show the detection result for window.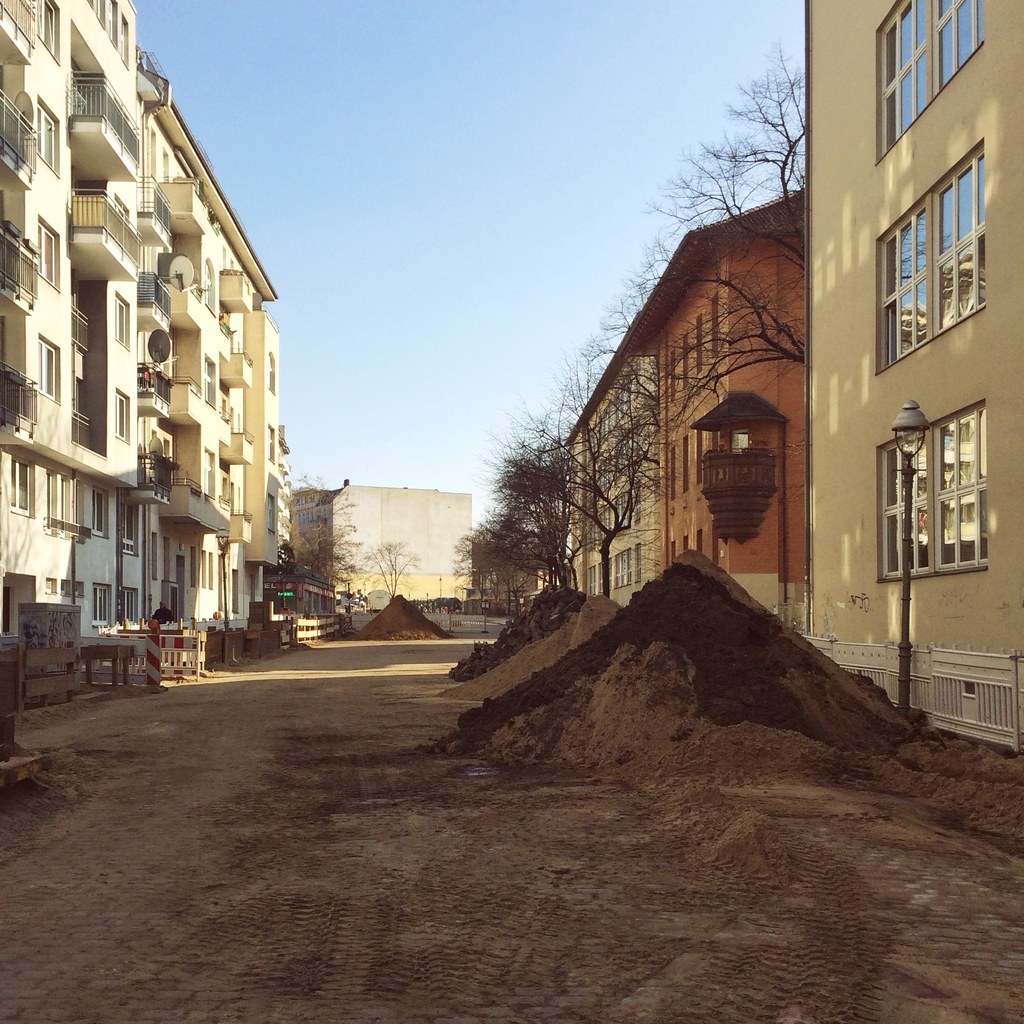
pyautogui.locateOnScreen(111, 289, 131, 340).
